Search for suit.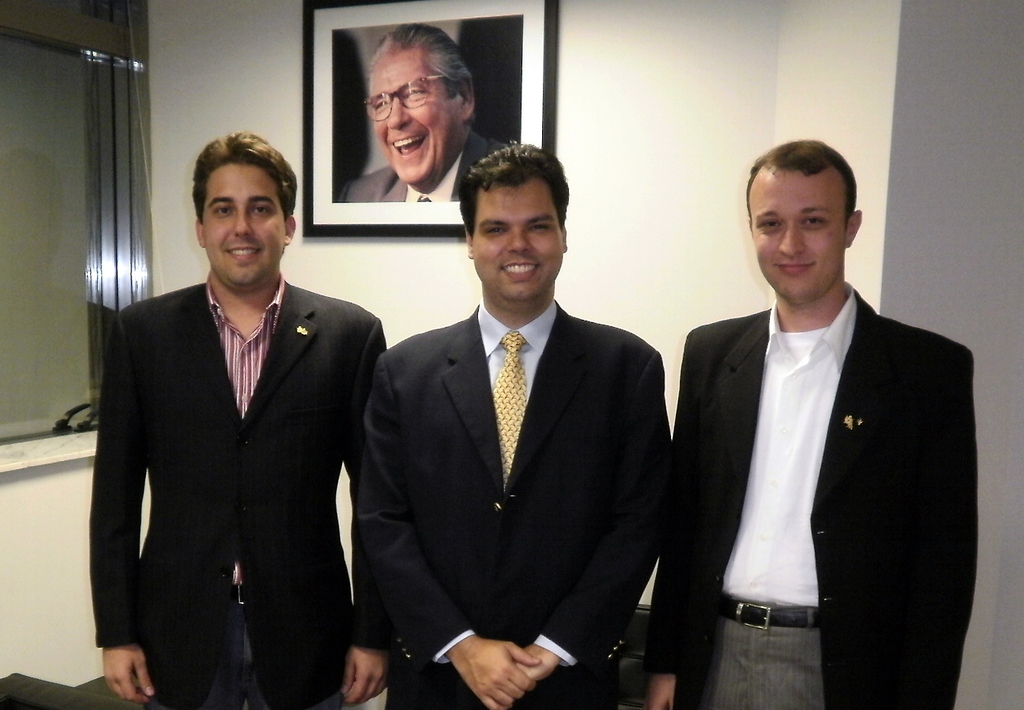
Found at x1=358 y1=179 x2=676 y2=700.
